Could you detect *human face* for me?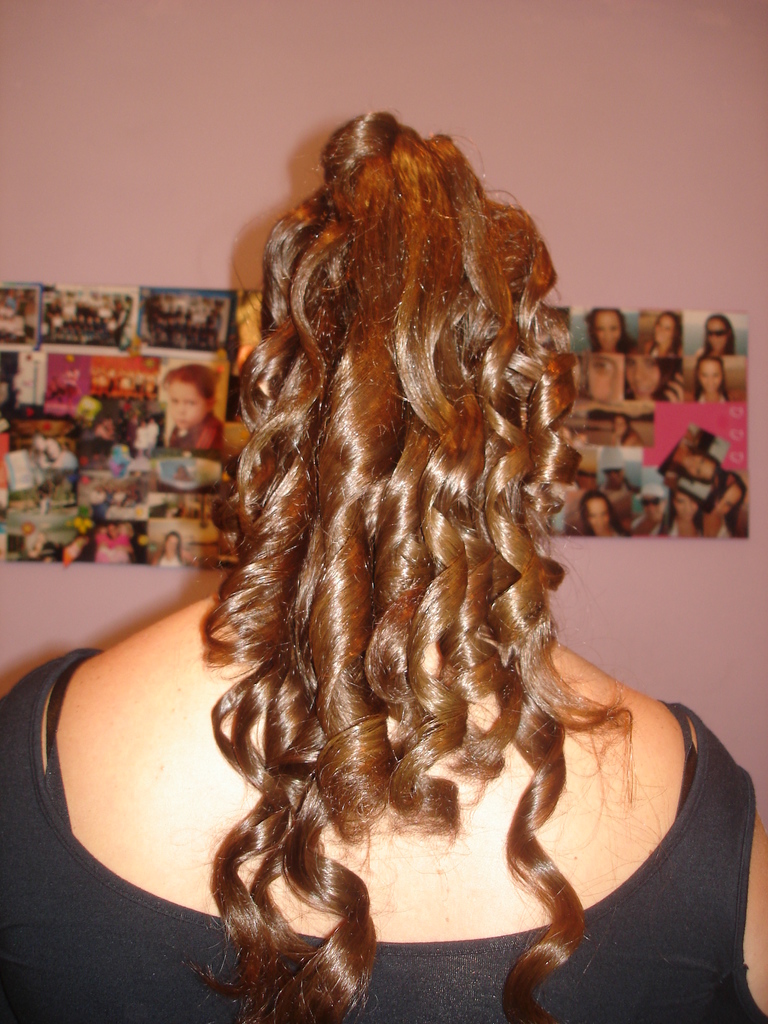
Detection result: bbox=[625, 337, 671, 412].
